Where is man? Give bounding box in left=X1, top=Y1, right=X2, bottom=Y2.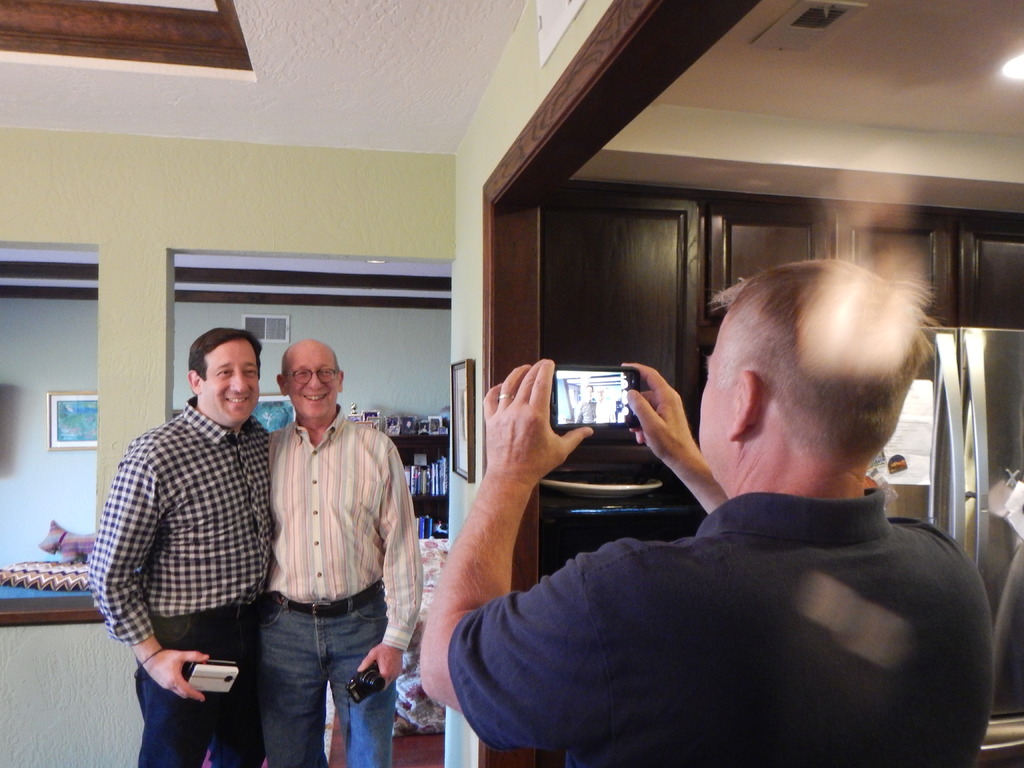
left=86, top=325, right=275, bottom=767.
